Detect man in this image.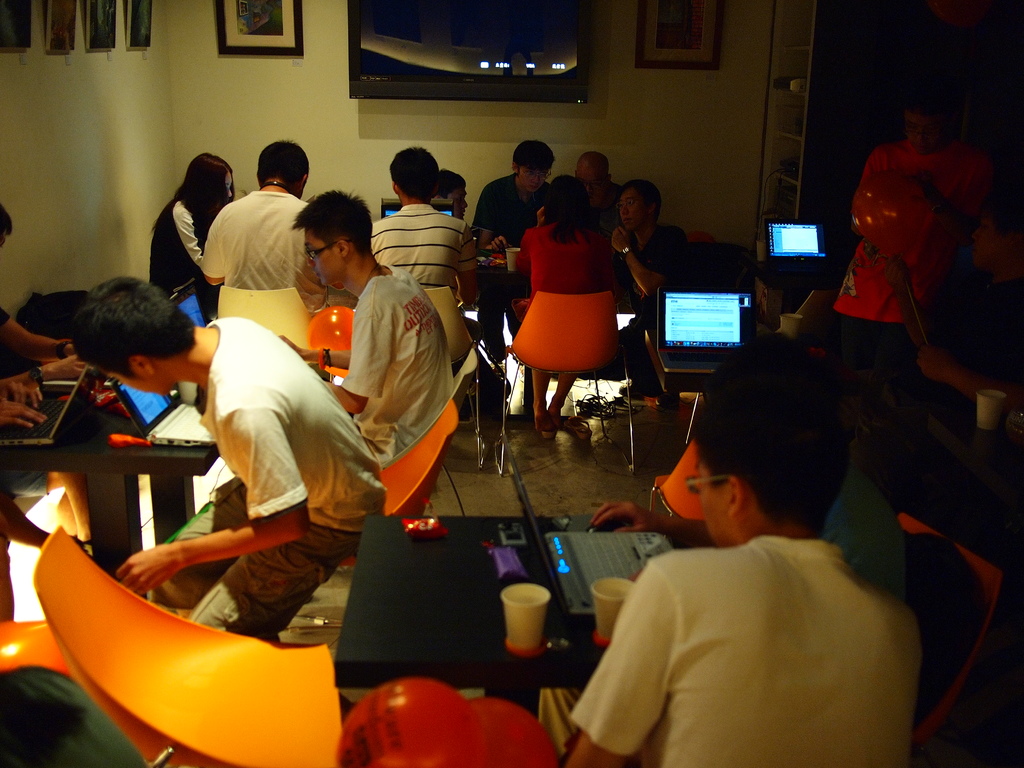
Detection: [611,185,691,417].
